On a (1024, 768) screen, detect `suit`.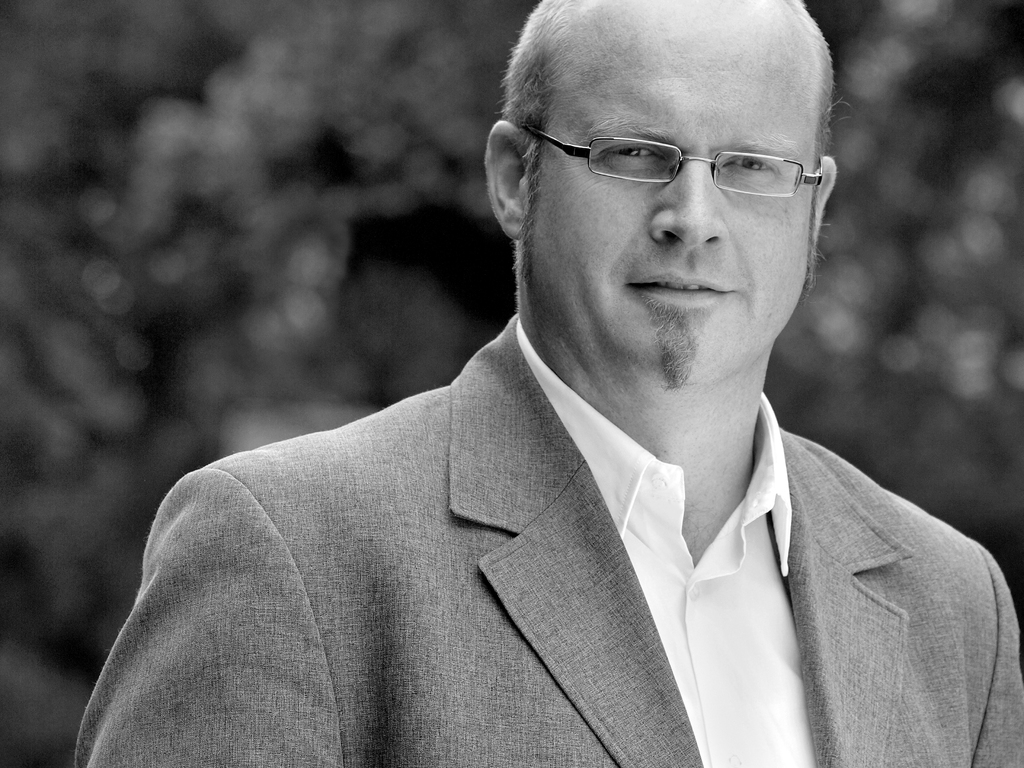
locate(180, 327, 969, 755).
